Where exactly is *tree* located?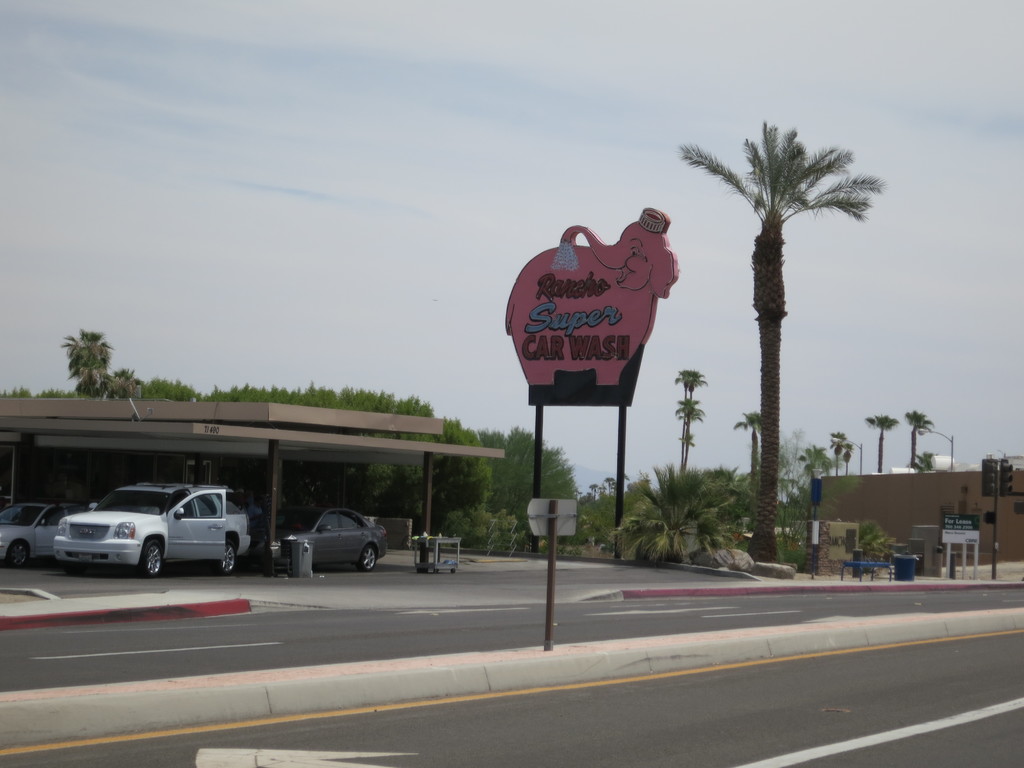
Its bounding box is 669 116 886 561.
